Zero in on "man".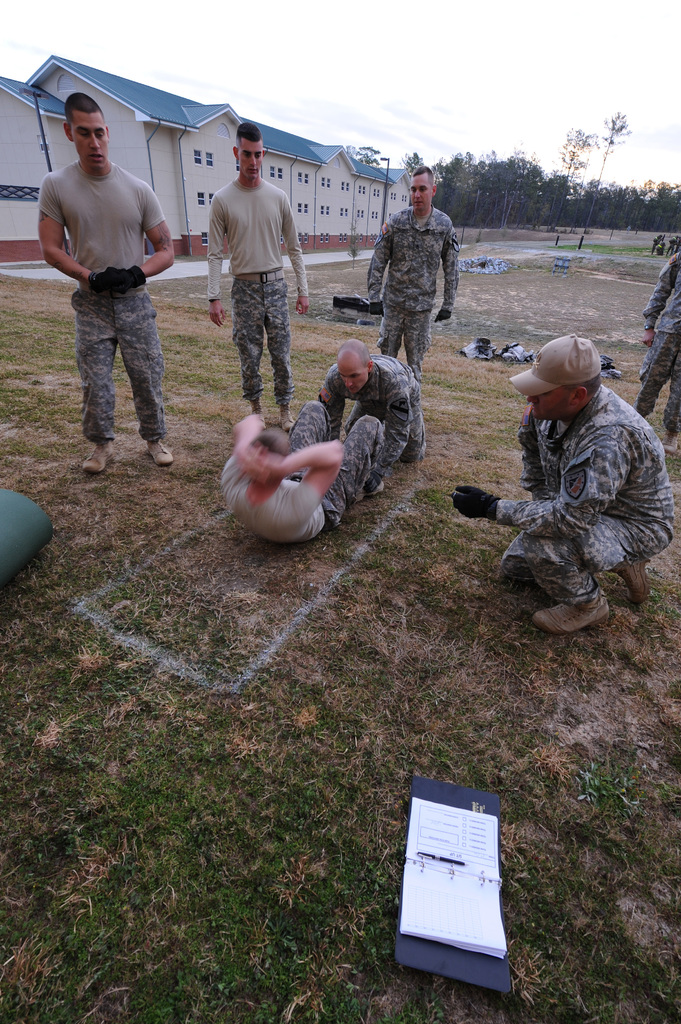
Zeroed in: box=[218, 413, 387, 547].
